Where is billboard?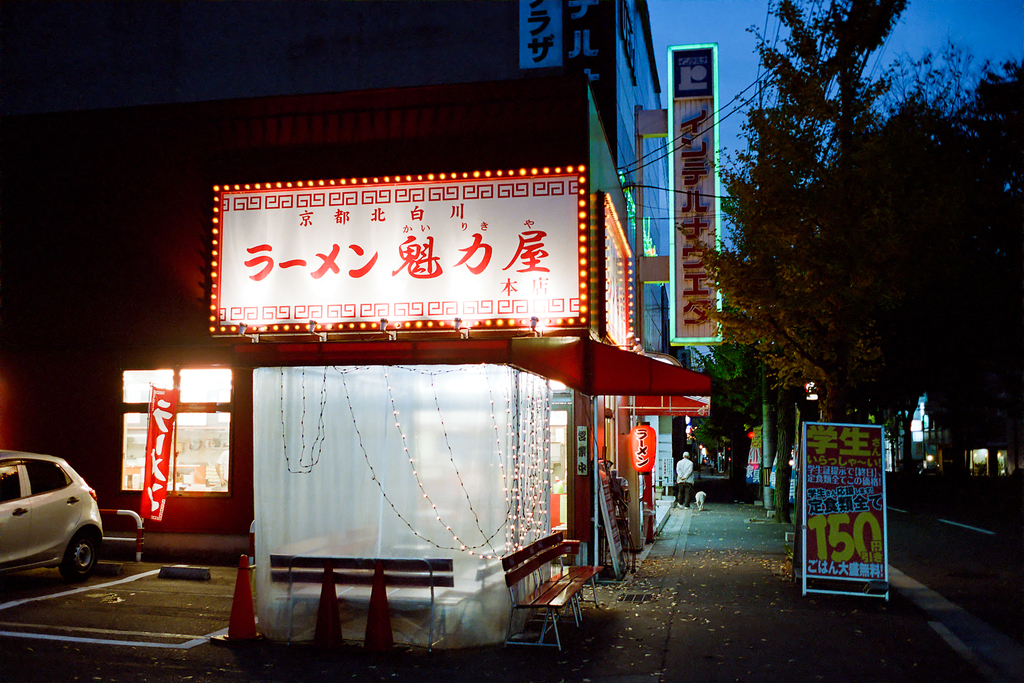
[left=135, top=389, right=180, bottom=516].
